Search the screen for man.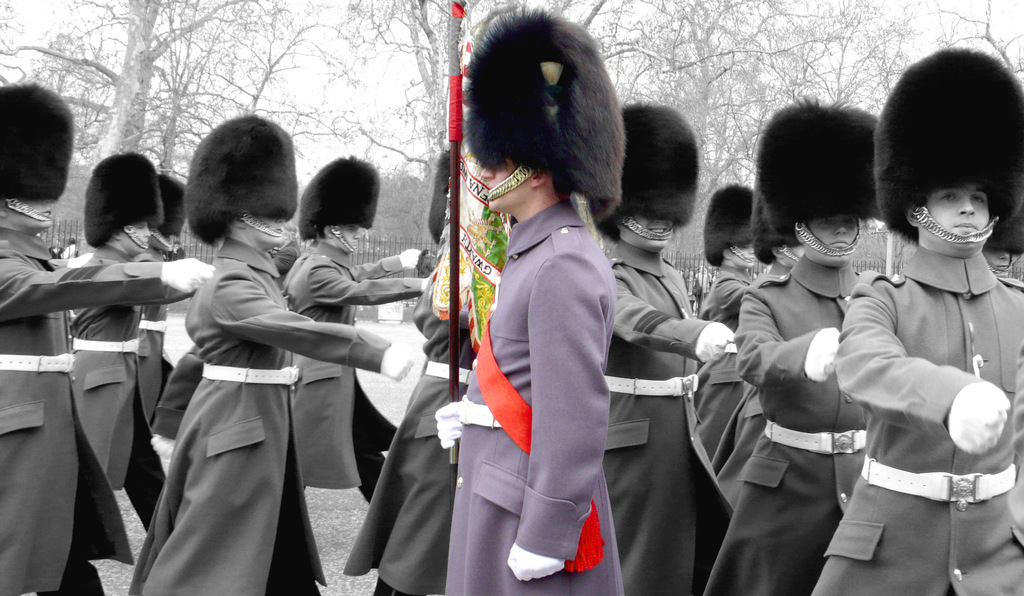
Found at x1=339 y1=150 x2=511 y2=595.
